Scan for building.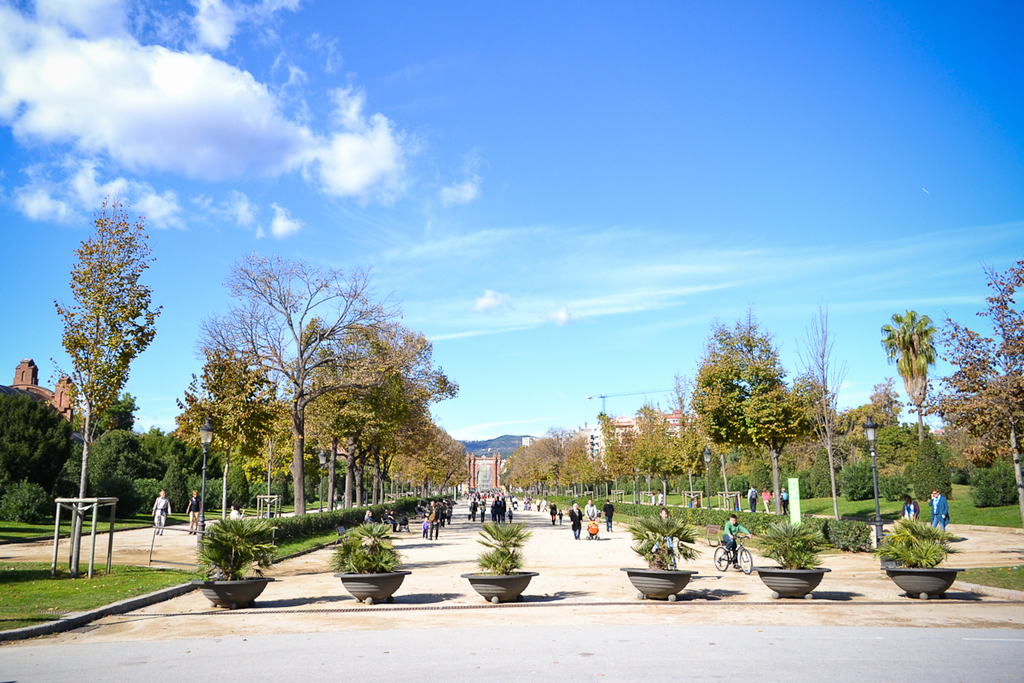
Scan result: locate(459, 452, 508, 493).
